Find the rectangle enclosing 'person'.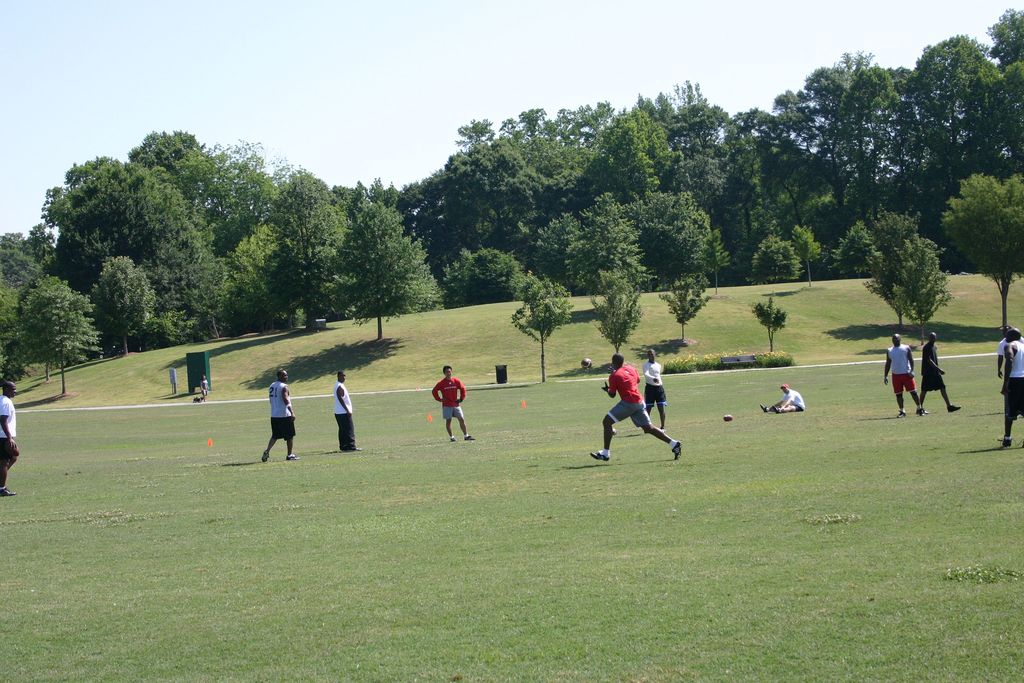
bbox=(639, 349, 668, 436).
